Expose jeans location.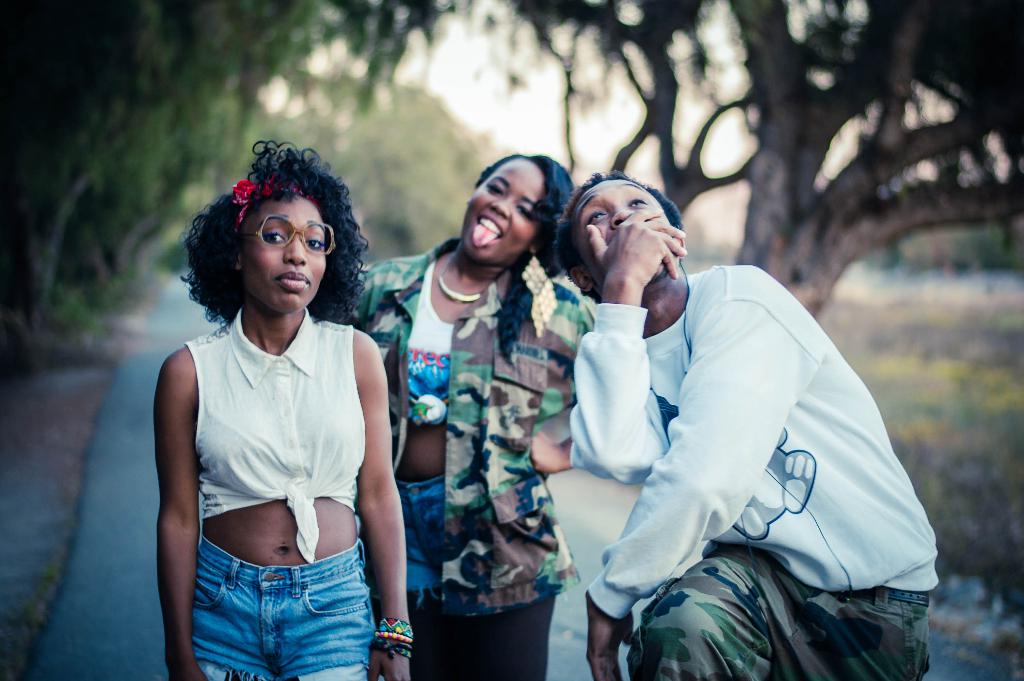
Exposed at region(193, 544, 376, 680).
